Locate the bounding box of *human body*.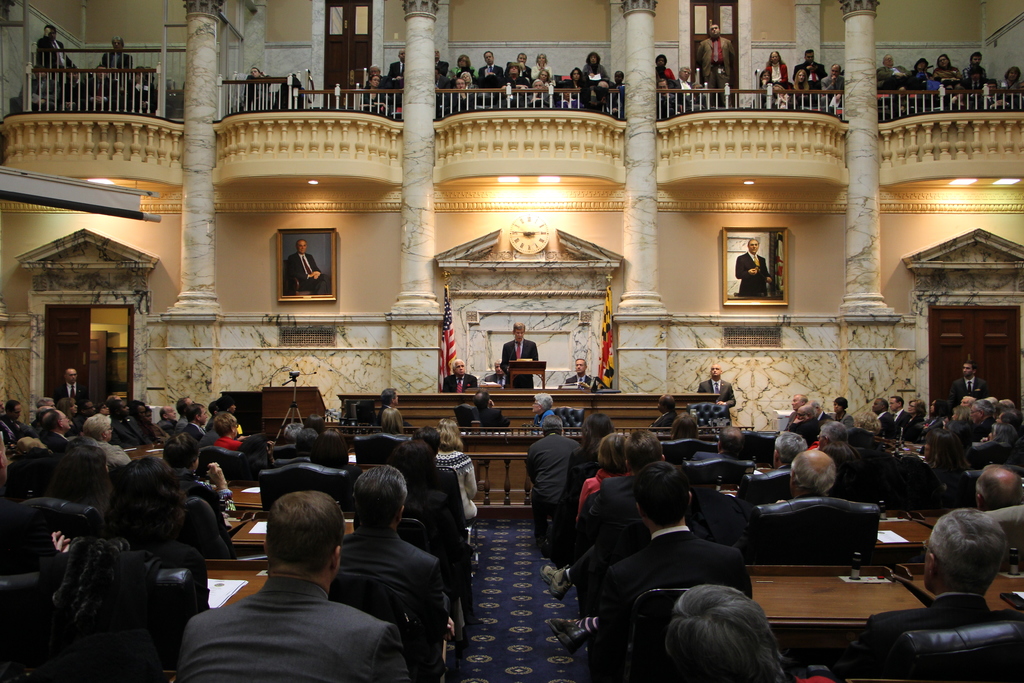
Bounding box: [532,409,554,427].
